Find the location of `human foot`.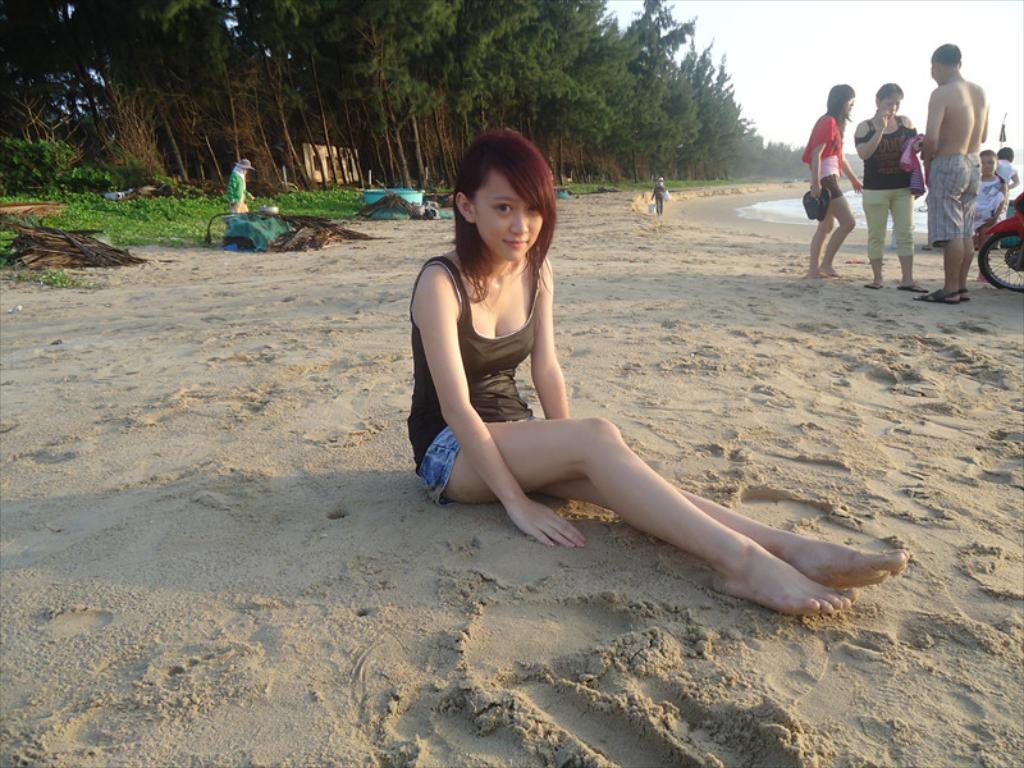
Location: (927,287,957,302).
